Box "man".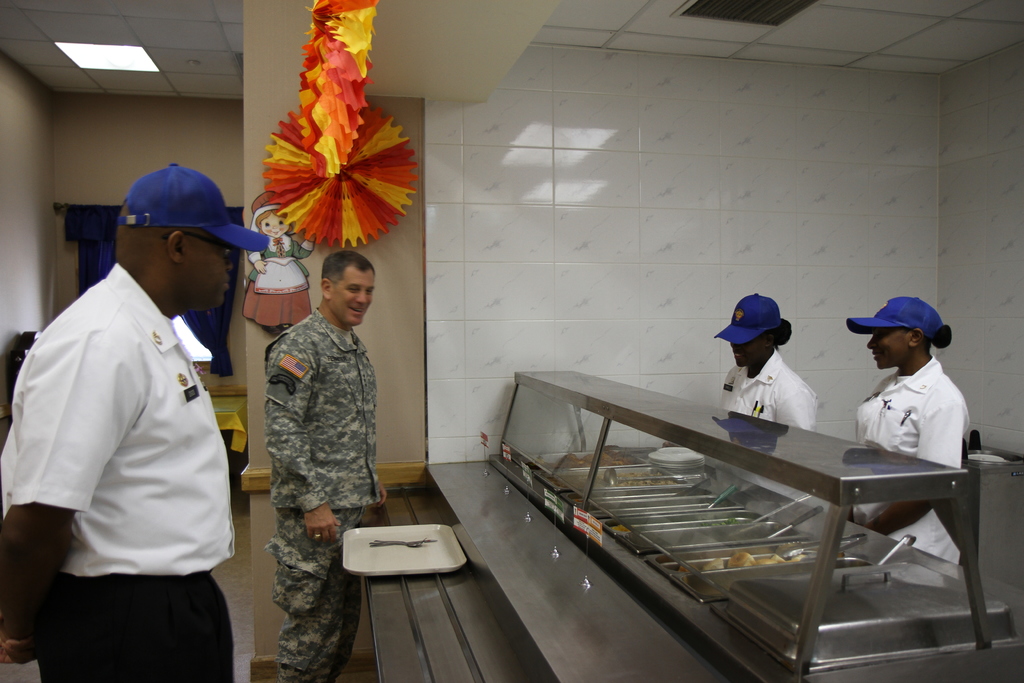
<box>16,88,258,682</box>.
